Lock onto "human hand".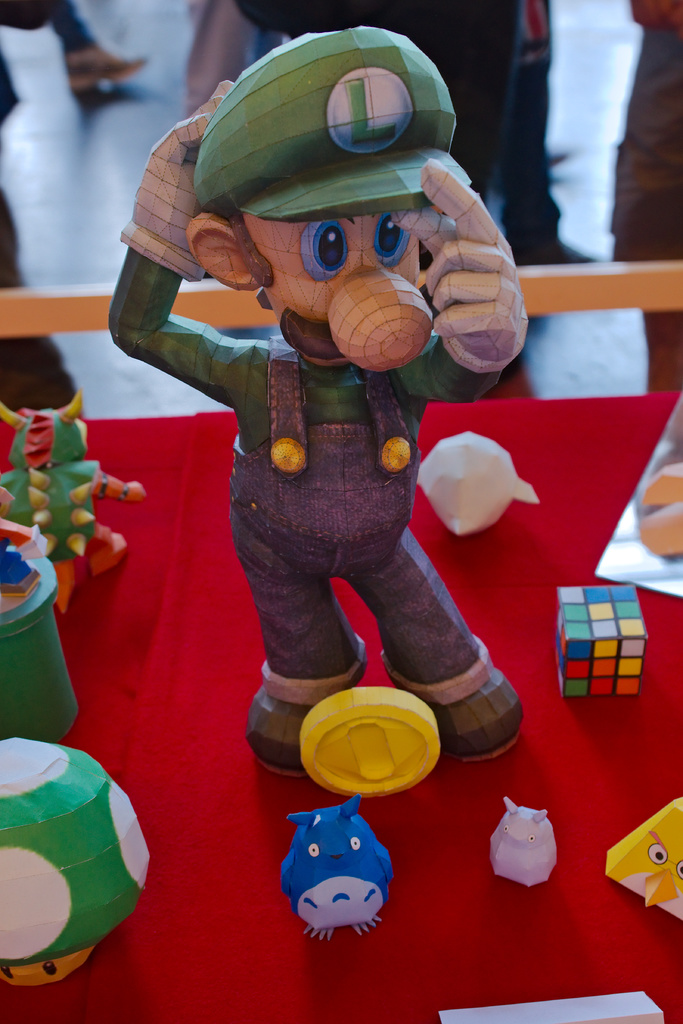
Locked: x1=416 y1=123 x2=520 y2=378.
